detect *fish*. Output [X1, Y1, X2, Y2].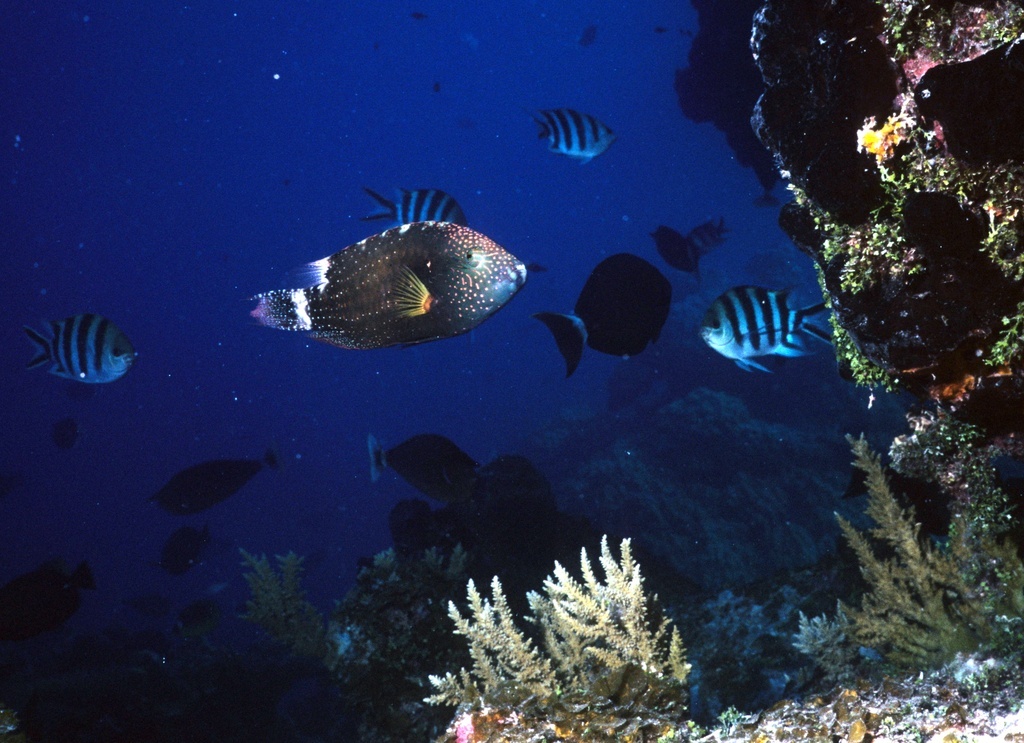
[530, 255, 669, 379].
